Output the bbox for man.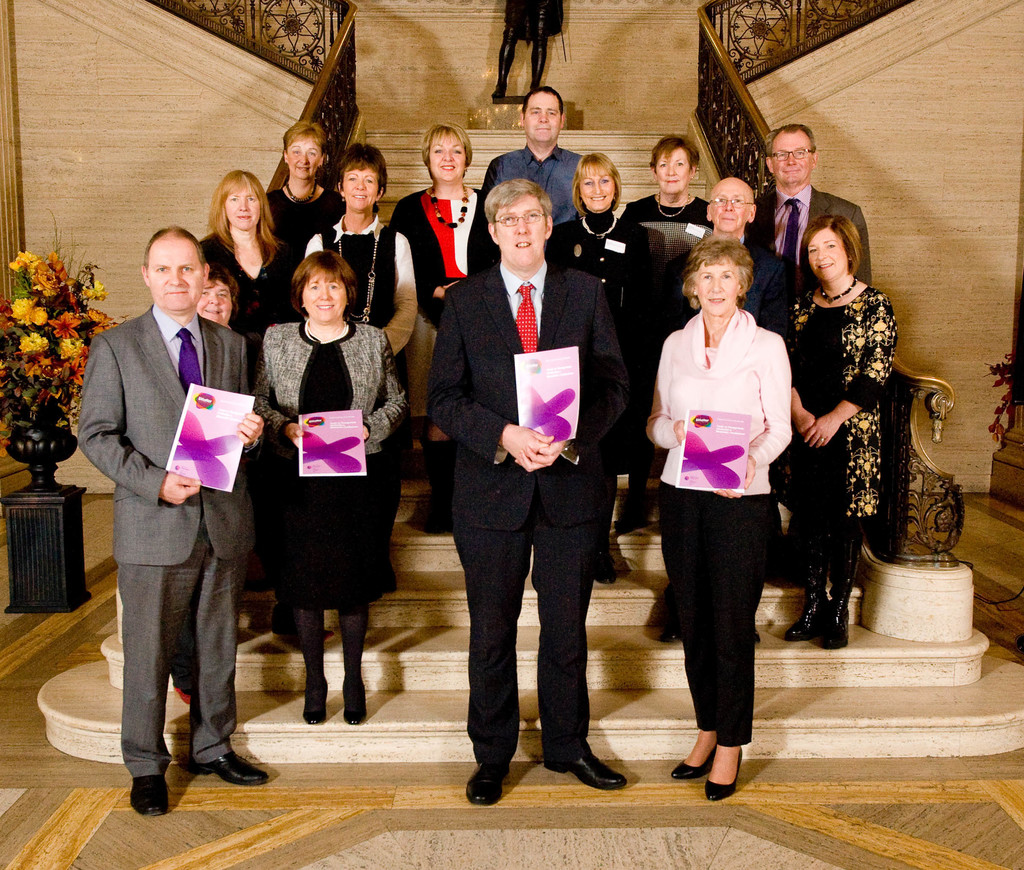
bbox=(426, 178, 630, 809).
